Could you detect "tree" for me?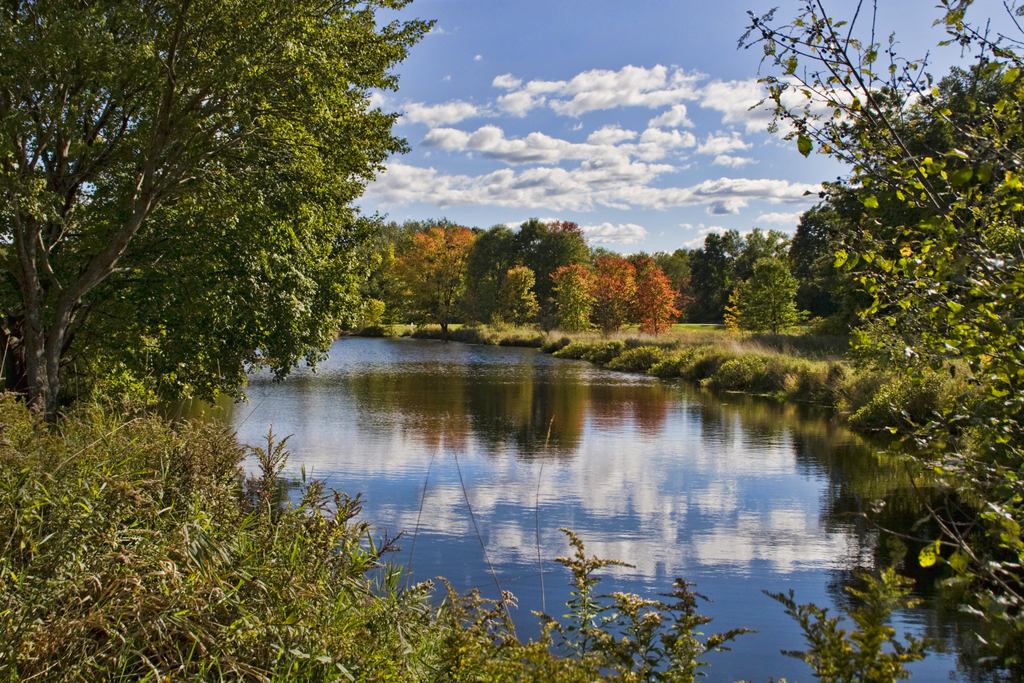
Detection result: {"left": 419, "top": 206, "right": 477, "bottom": 331}.
